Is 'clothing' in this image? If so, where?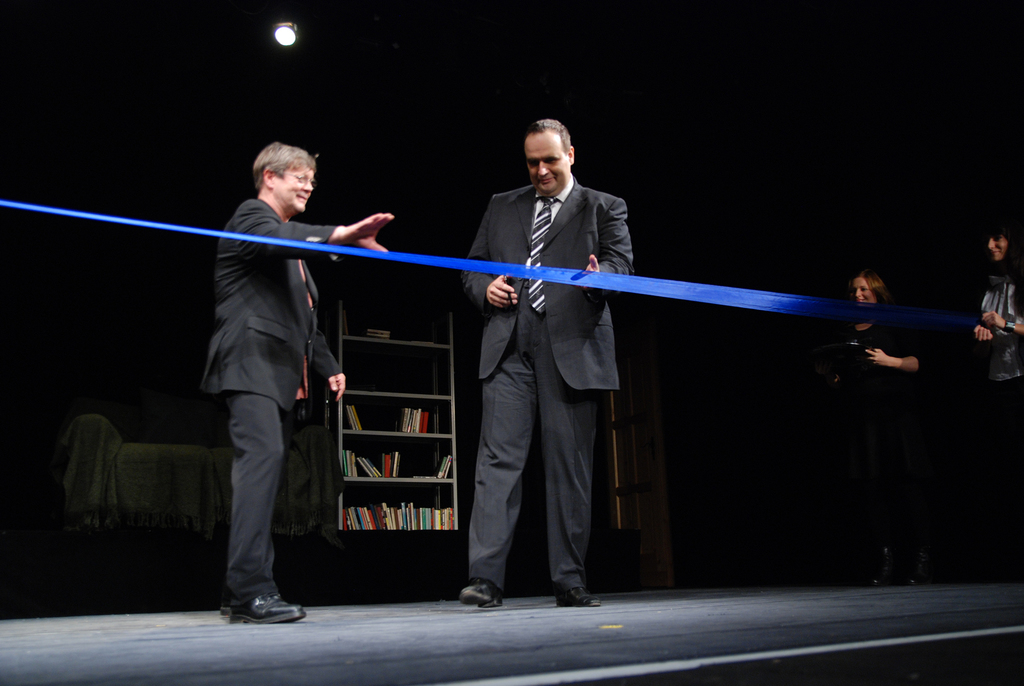
Yes, at 461,174,634,596.
